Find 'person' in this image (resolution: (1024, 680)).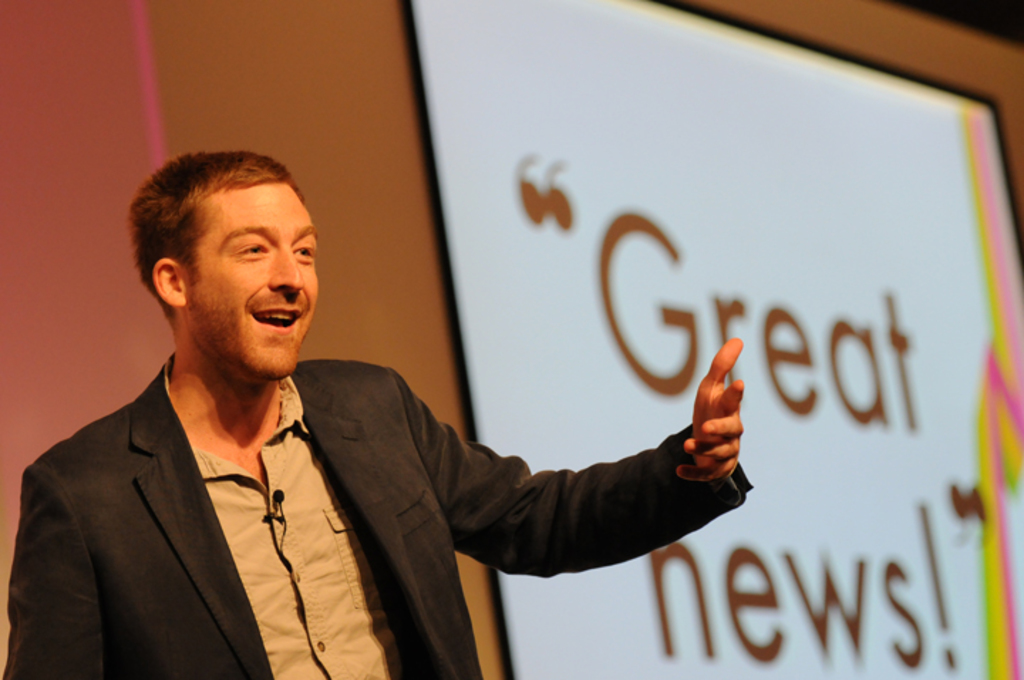
rect(78, 171, 747, 662).
